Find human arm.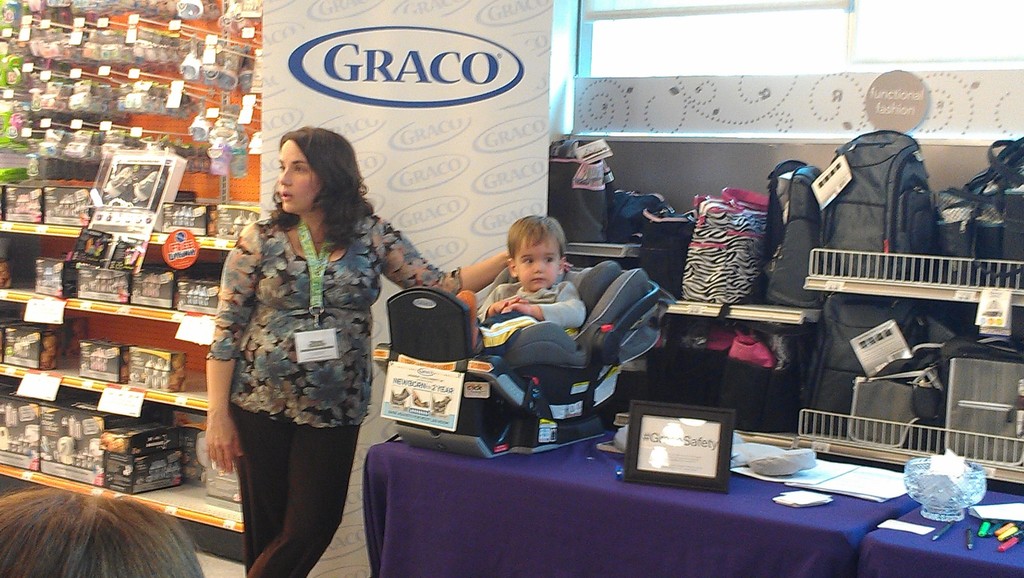
pyautogui.locateOnScreen(499, 279, 588, 332).
